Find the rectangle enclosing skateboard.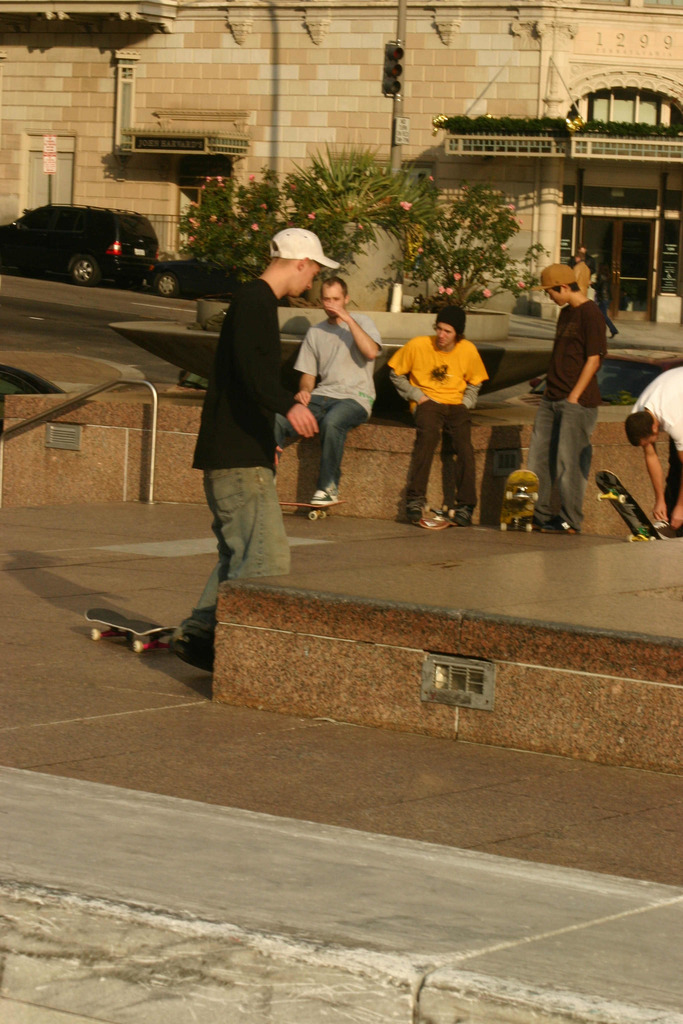
85, 609, 177, 652.
